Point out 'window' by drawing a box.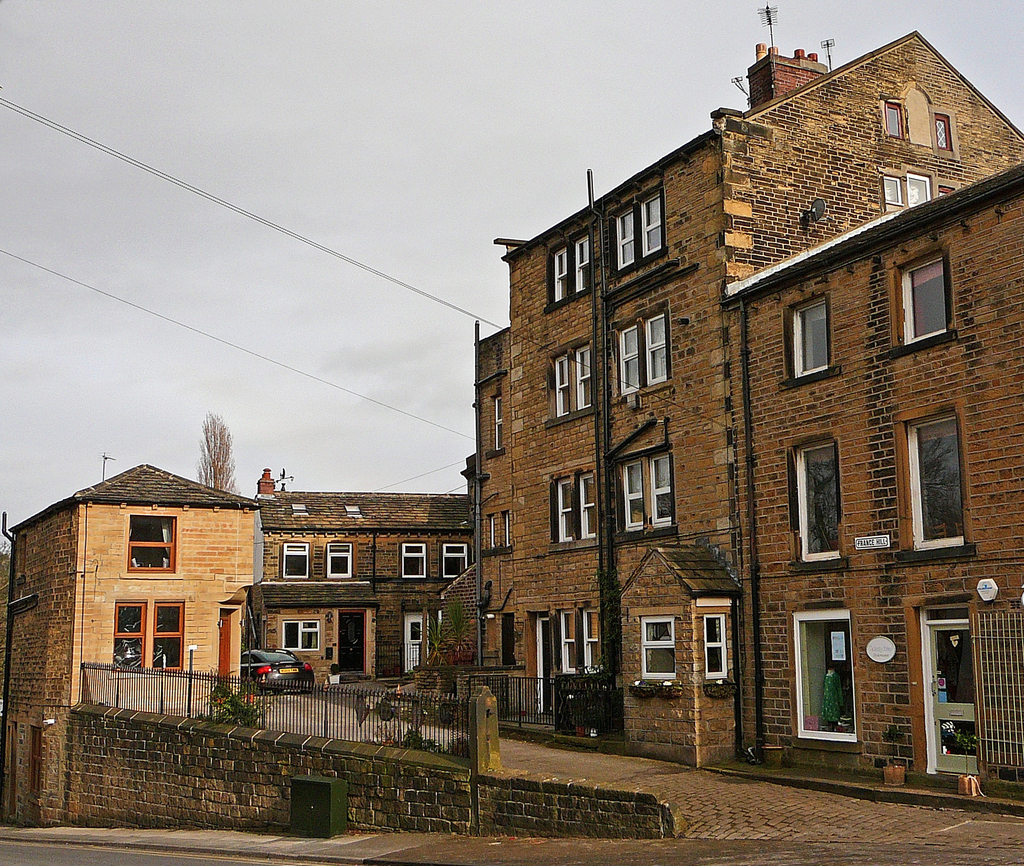
x1=874, y1=88, x2=914, y2=148.
